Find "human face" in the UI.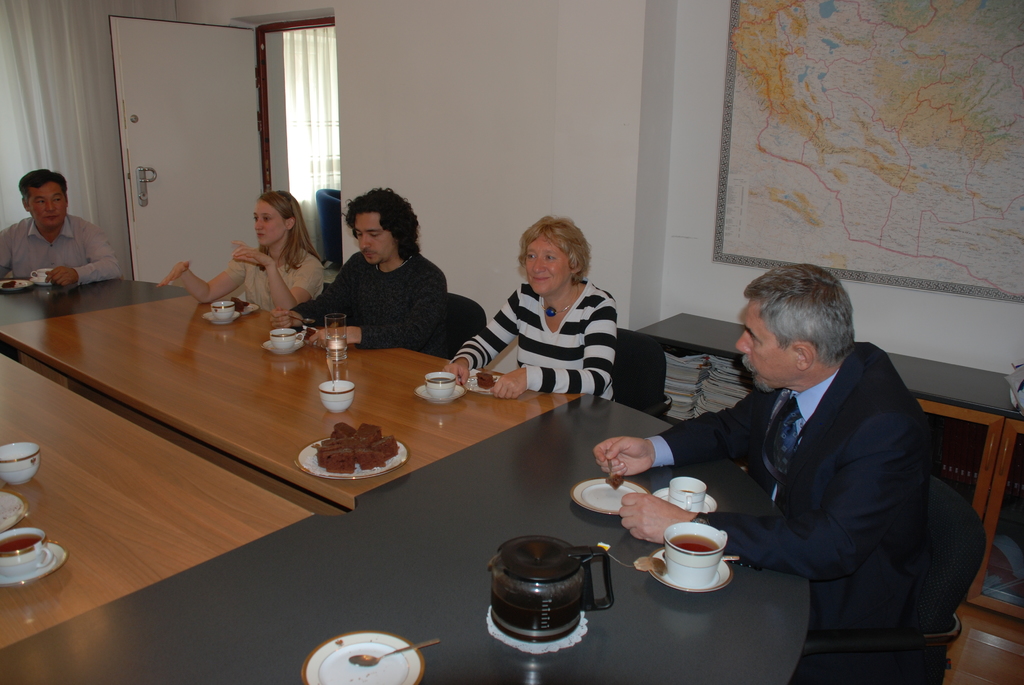
UI element at l=29, t=182, r=65, b=228.
